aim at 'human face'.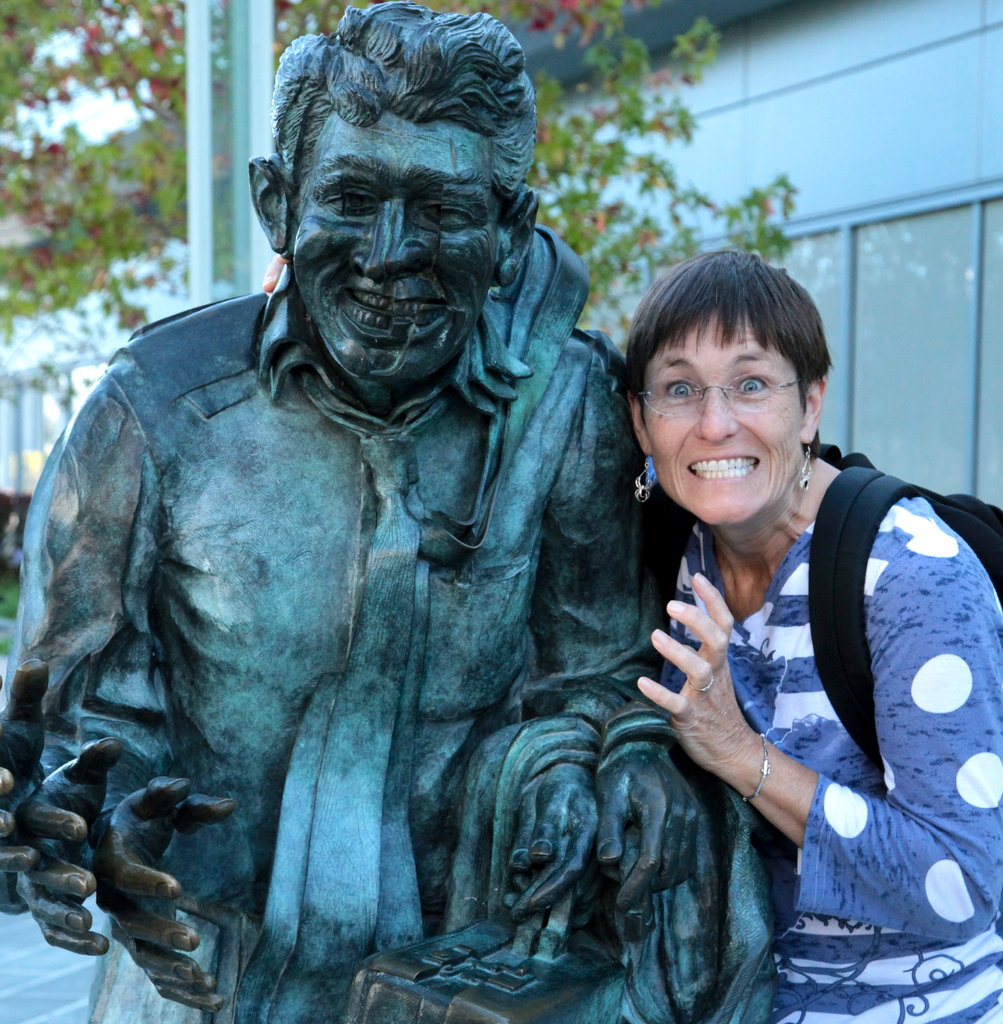
Aimed at {"x1": 639, "y1": 312, "x2": 809, "y2": 538}.
